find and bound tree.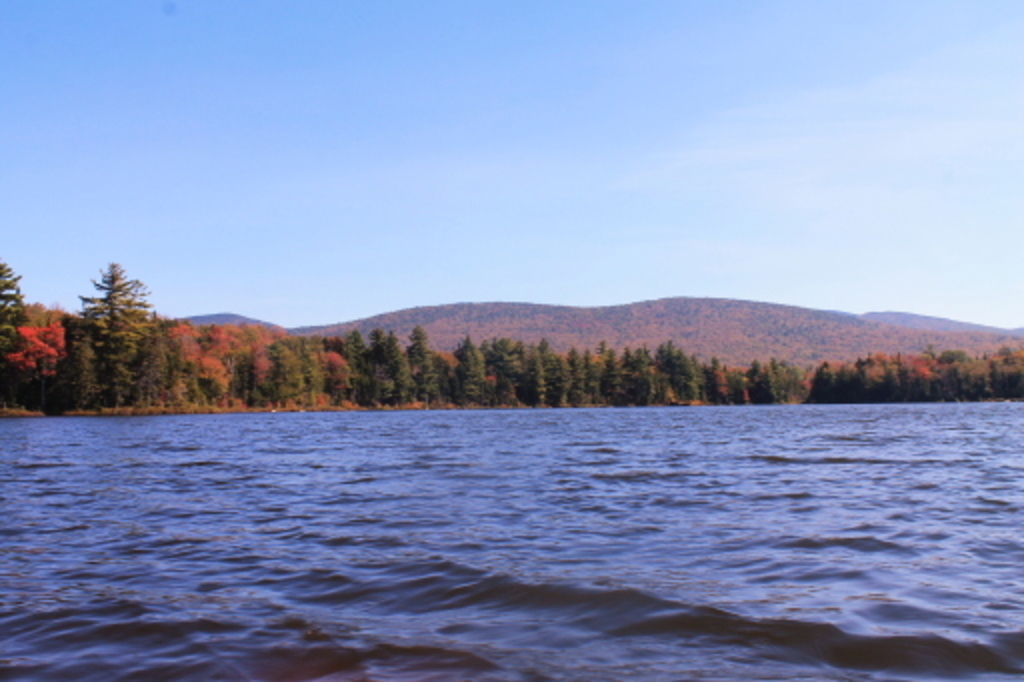
Bound: (left=58, top=238, right=158, bottom=412).
